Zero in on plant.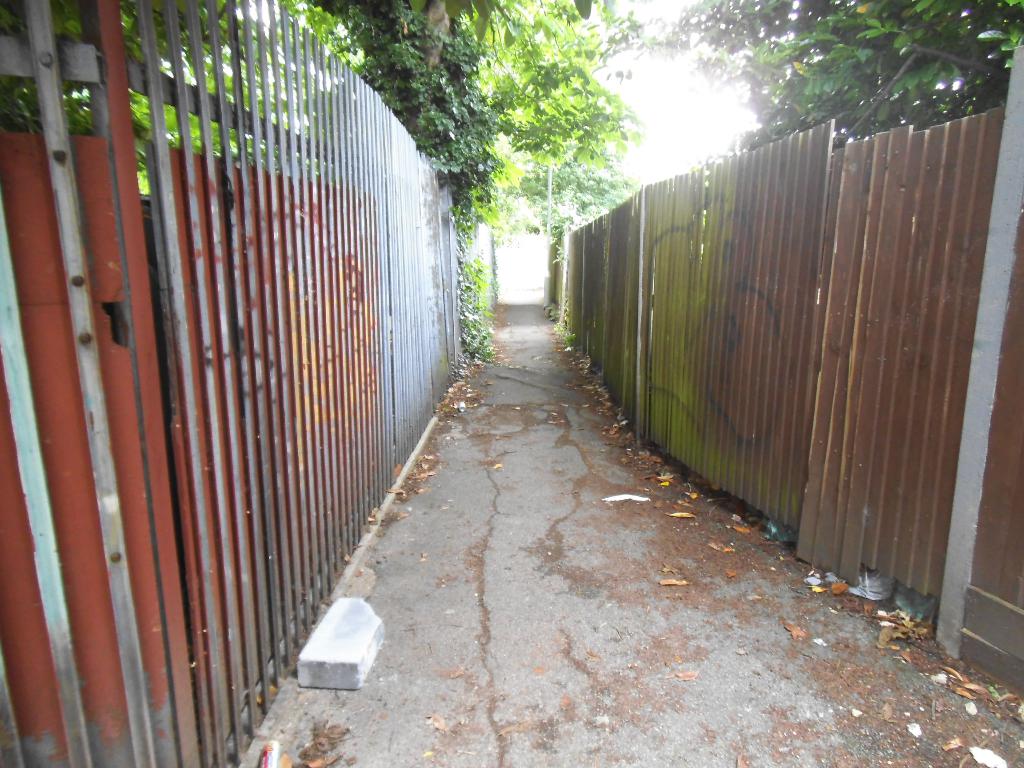
Zeroed in: 562/325/575/348.
